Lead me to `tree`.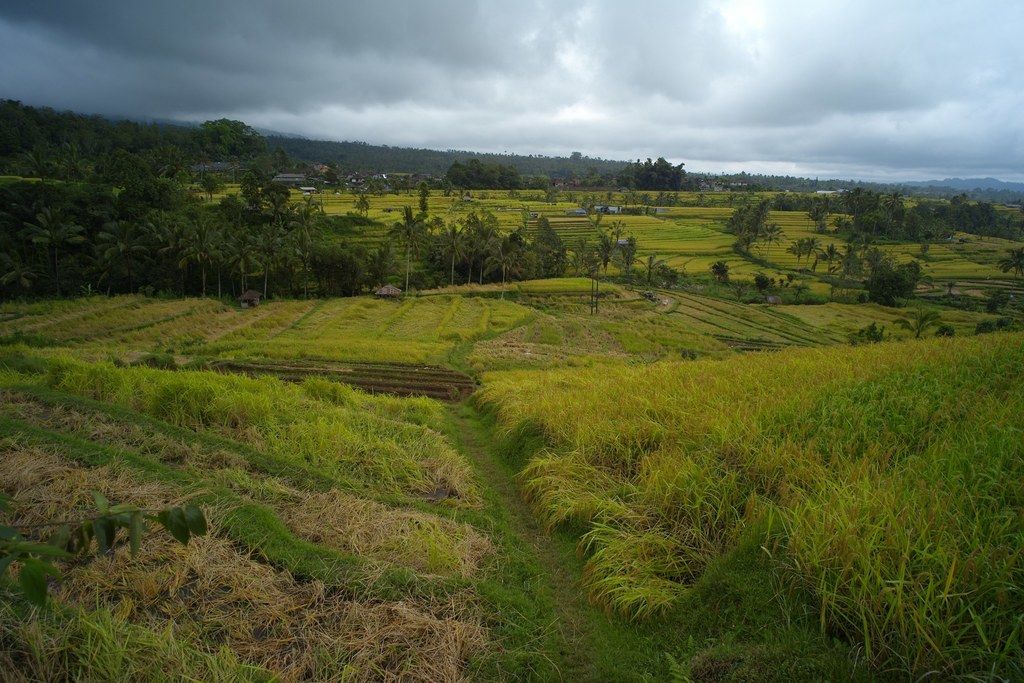
Lead to 894 308 948 342.
